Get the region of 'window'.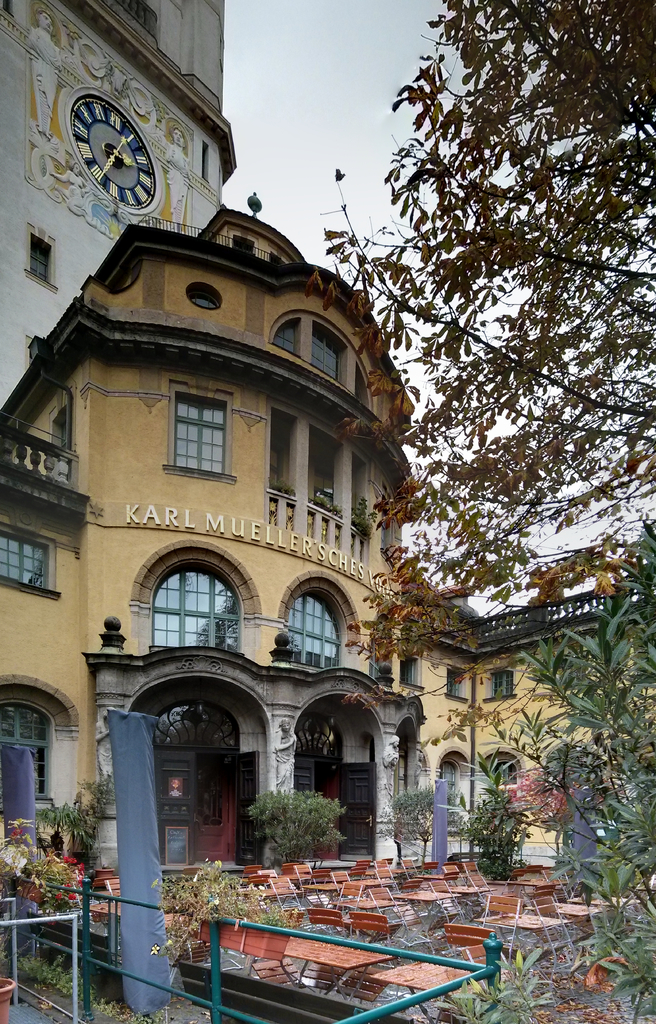
[x1=298, y1=716, x2=341, y2=758].
